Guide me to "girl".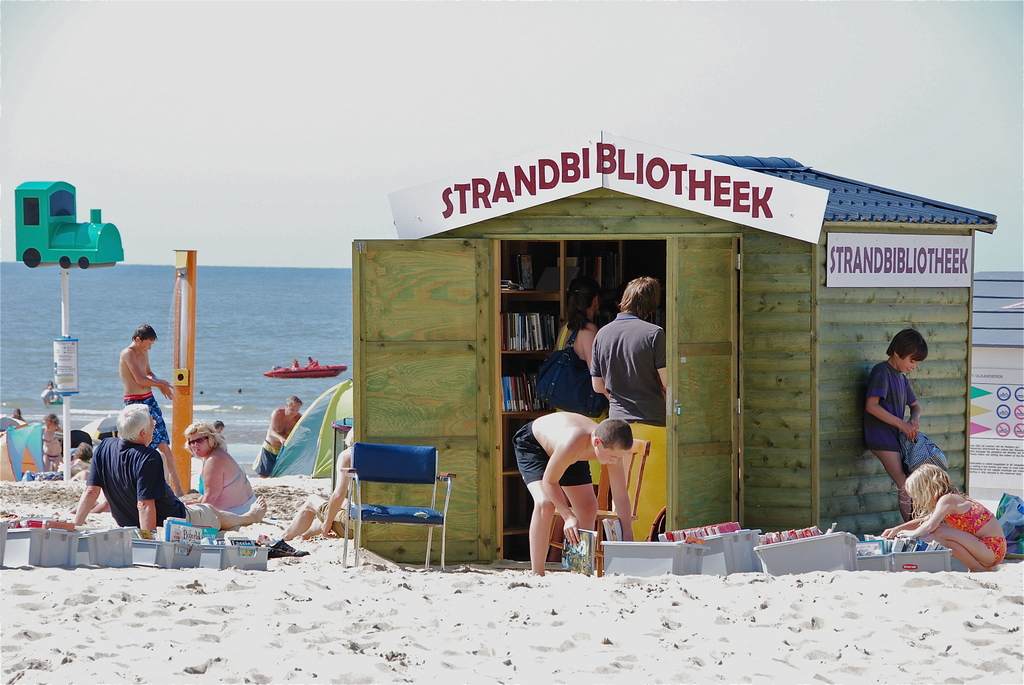
Guidance: rect(879, 468, 1005, 569).
